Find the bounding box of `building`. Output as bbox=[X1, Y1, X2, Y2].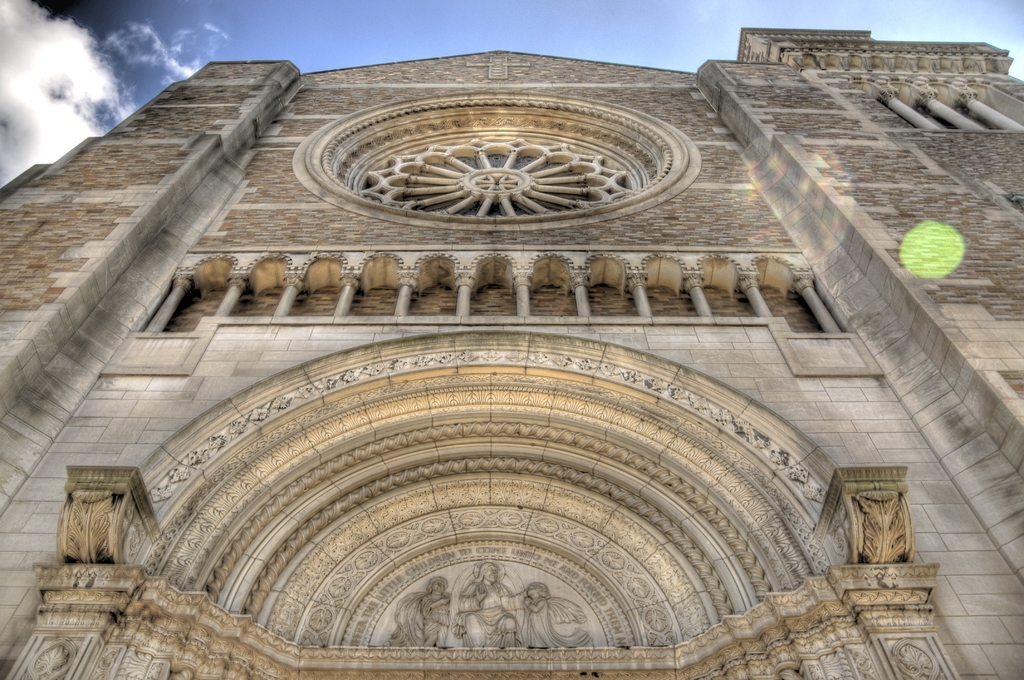
bbox=[0, 26, 1023, 679].
